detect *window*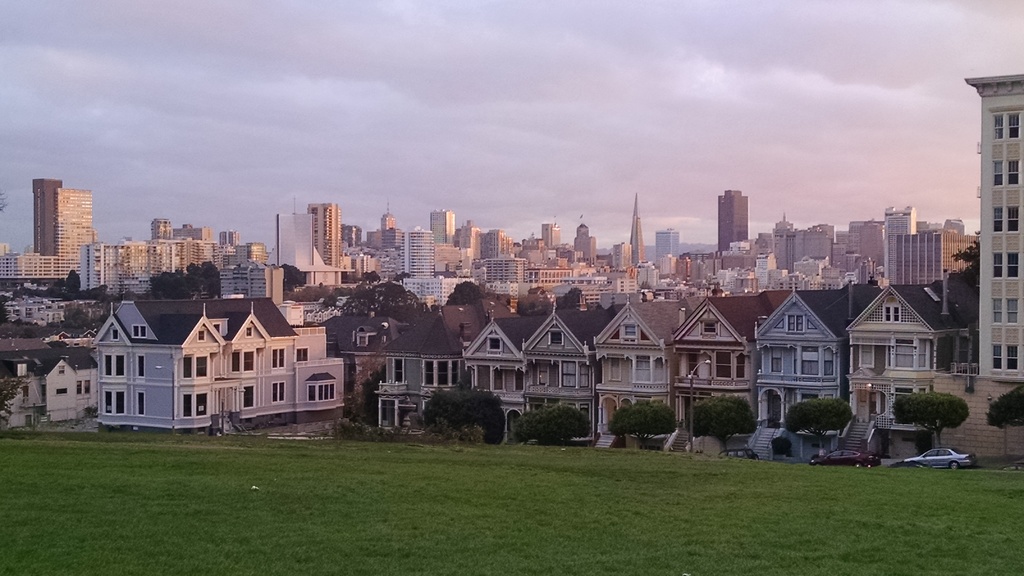
<box>986,109,1023,371</box>
